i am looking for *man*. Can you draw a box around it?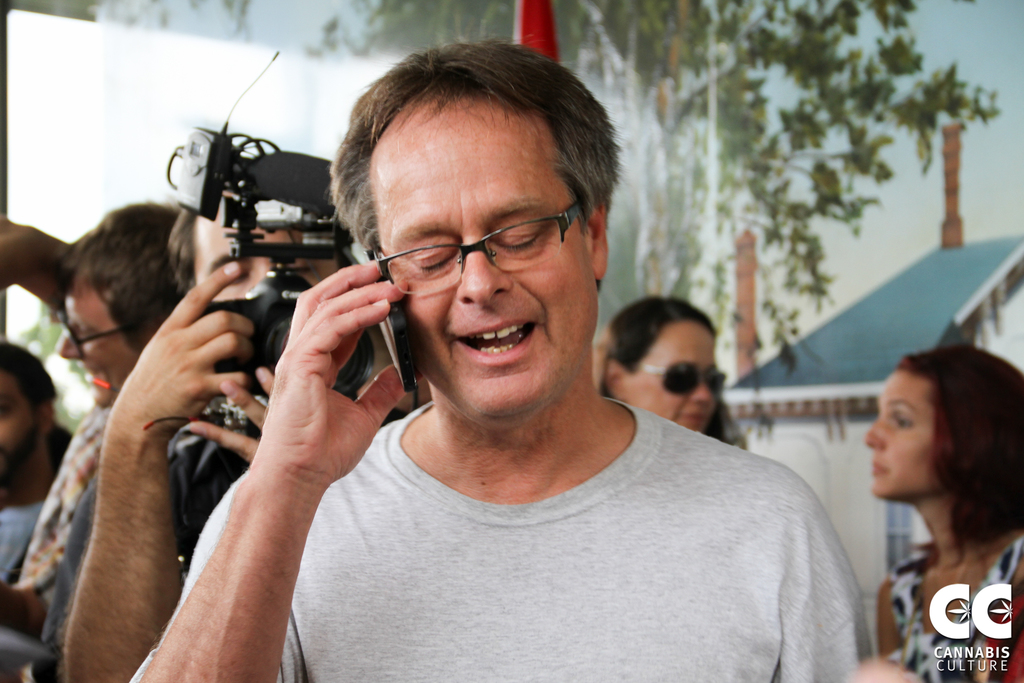
Sure, the bounding box is left=119, top=35, right=922, bottom=682.
